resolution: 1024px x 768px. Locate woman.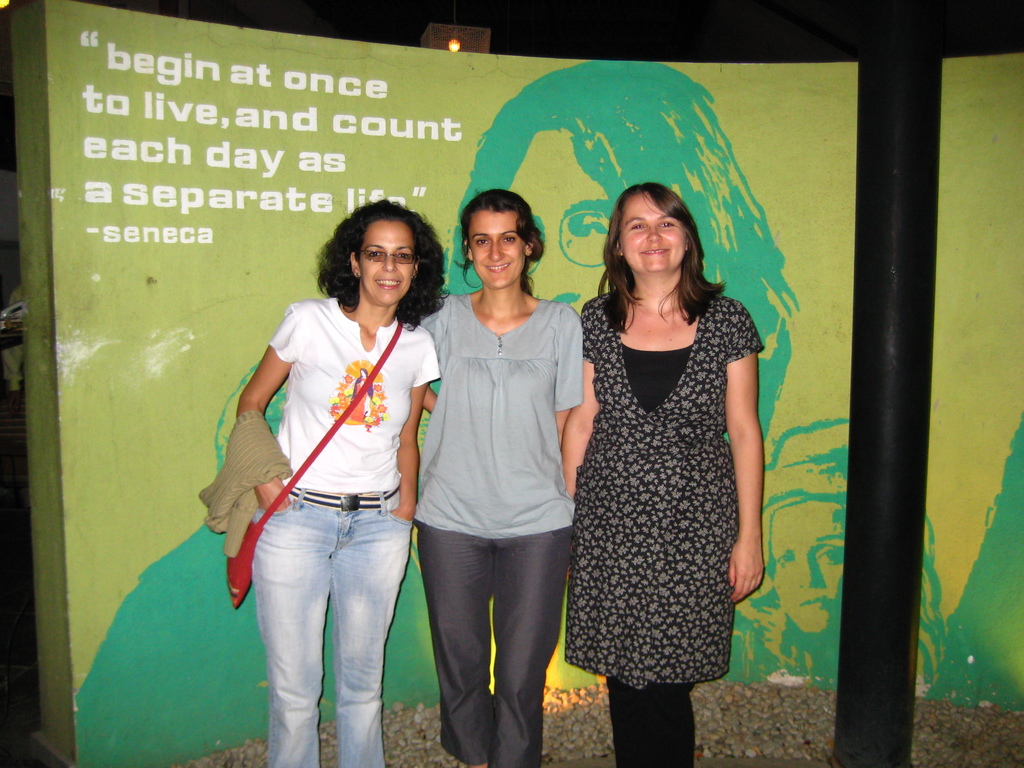
405,189,583,767.
